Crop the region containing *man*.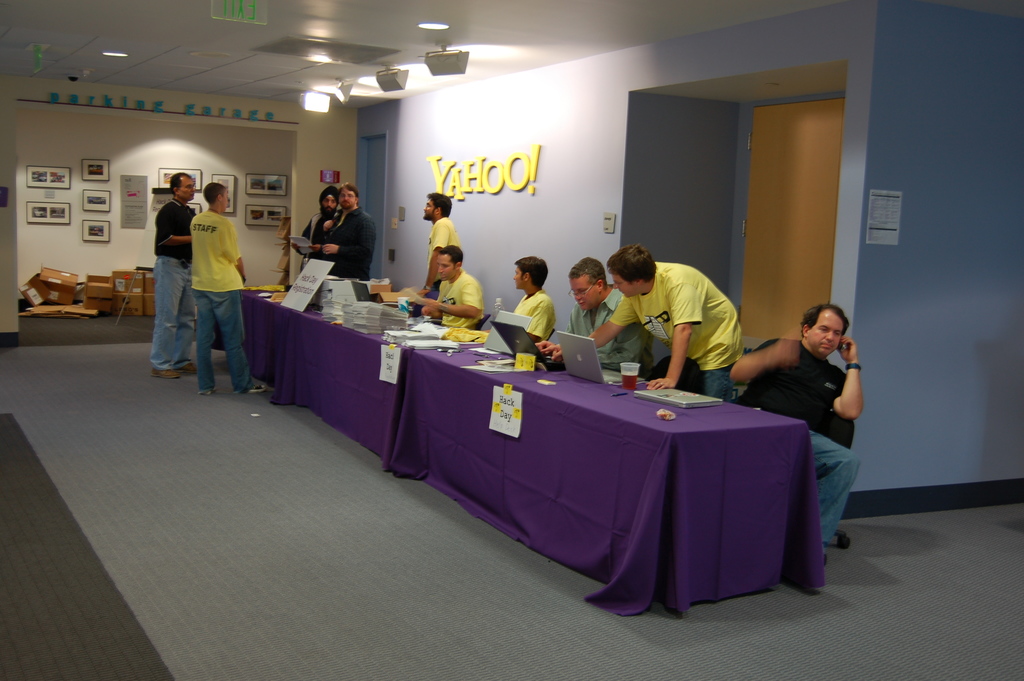
Crop region: BBox(420, 248, 483, 331).
